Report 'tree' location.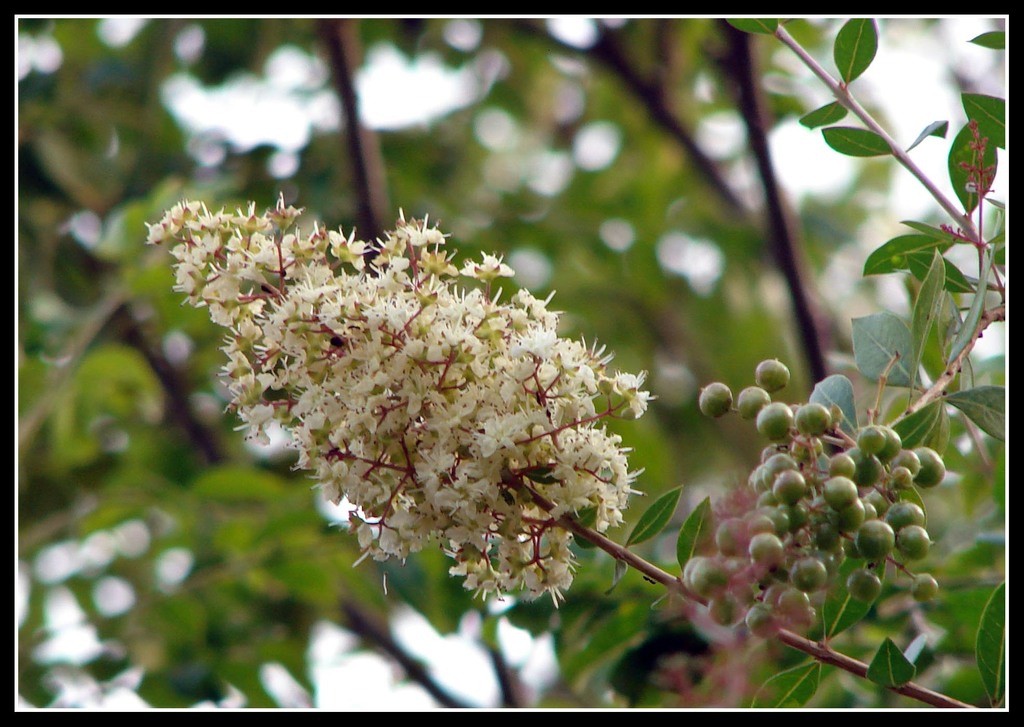
Report: detection(20, 19, 1007, 714).
